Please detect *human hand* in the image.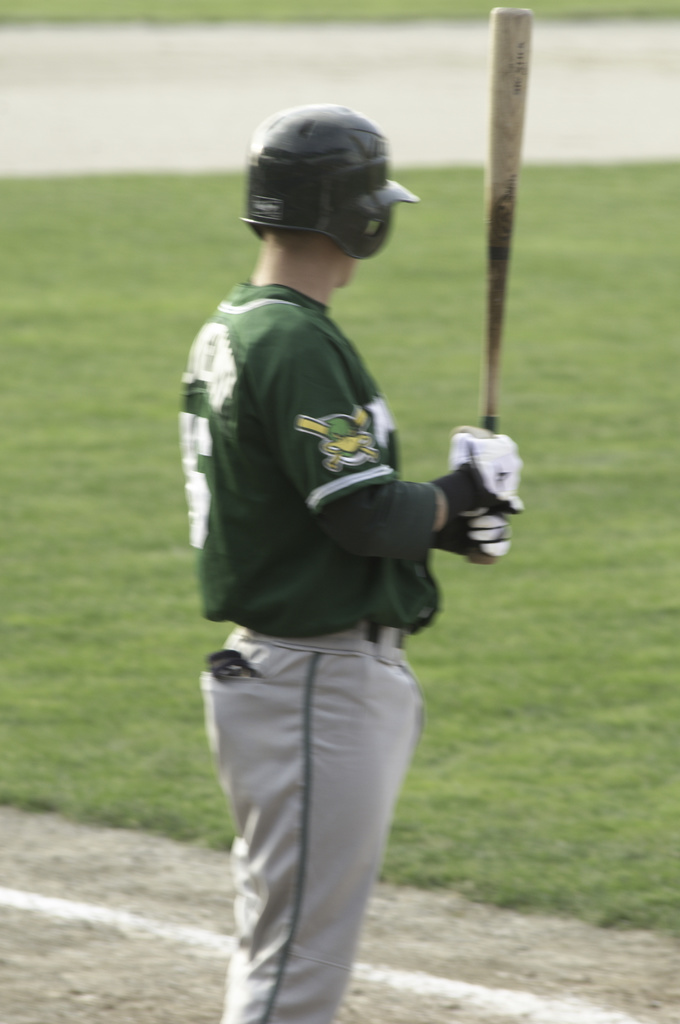
locate(446, 510, 518, 570).
